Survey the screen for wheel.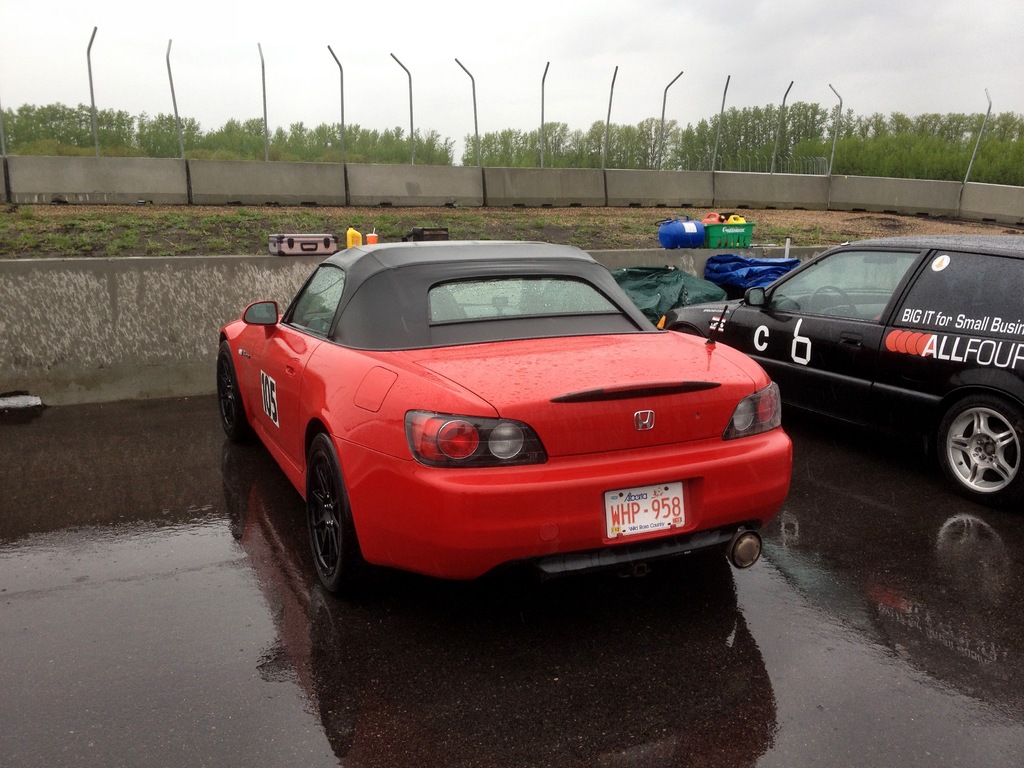
Survey found: [218, 344, 245, 441].
